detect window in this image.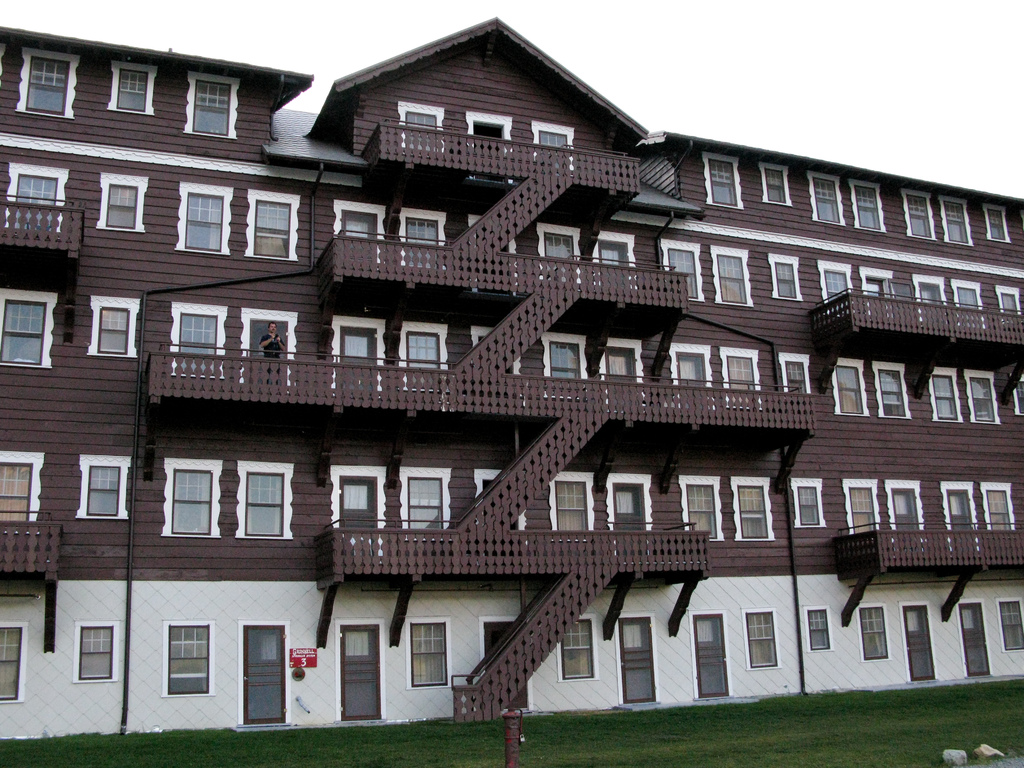
Detection: (left=162, top=300, right=230, bottom=381).
